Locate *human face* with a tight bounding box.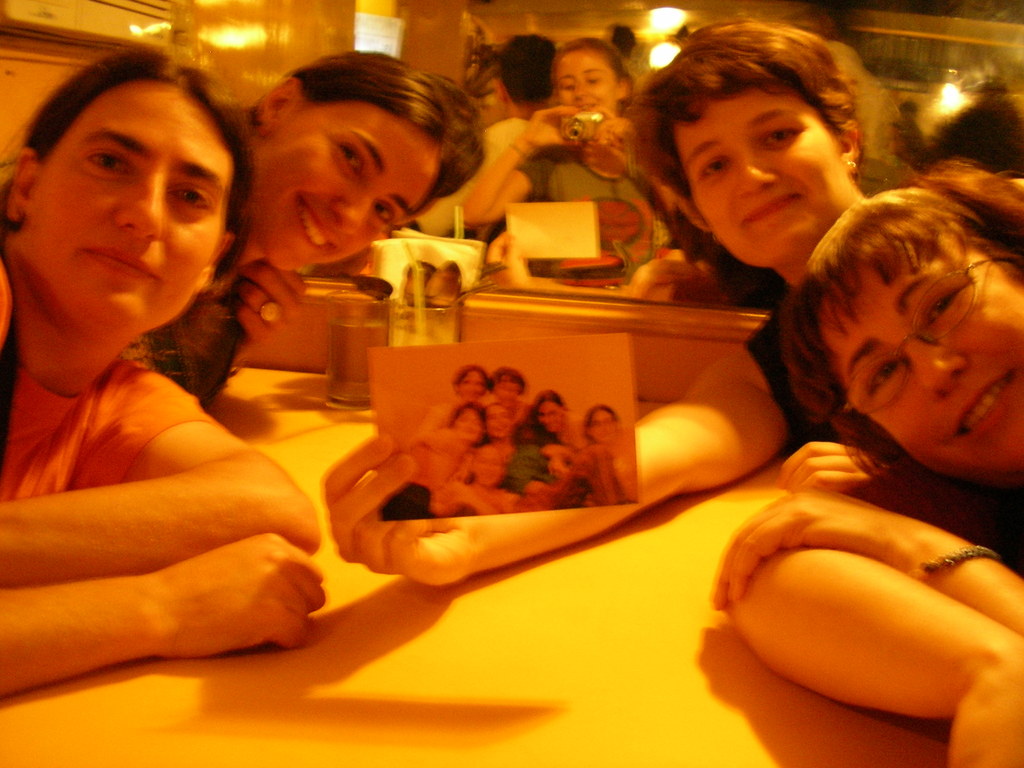
box=[808, 218, 1023, 470].
